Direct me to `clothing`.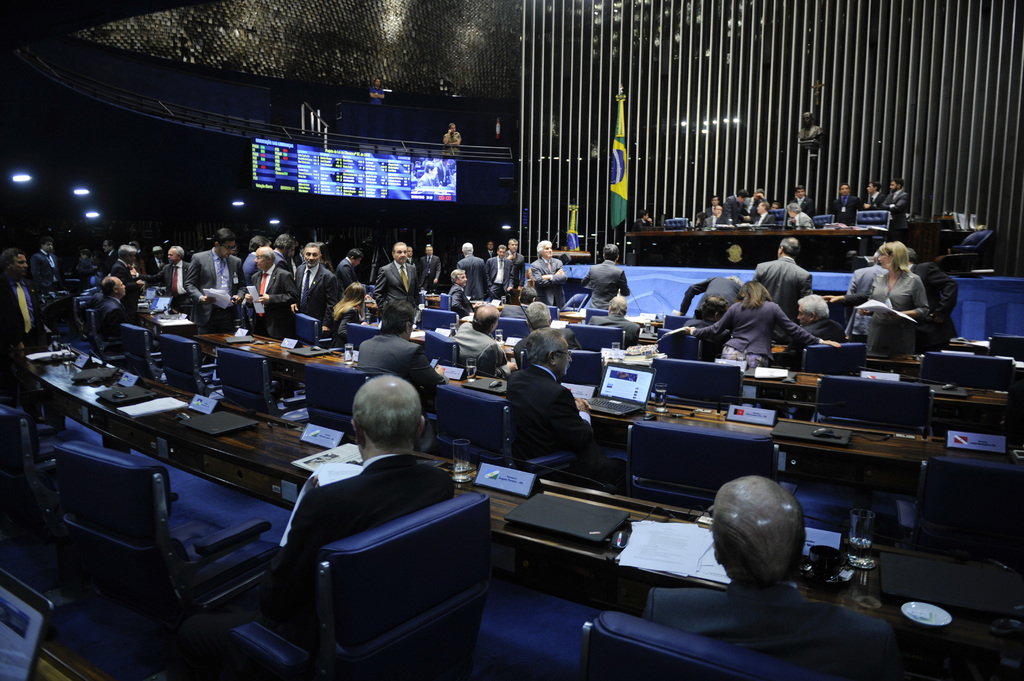
Direction: Rect(507, 252, 525, 294).
